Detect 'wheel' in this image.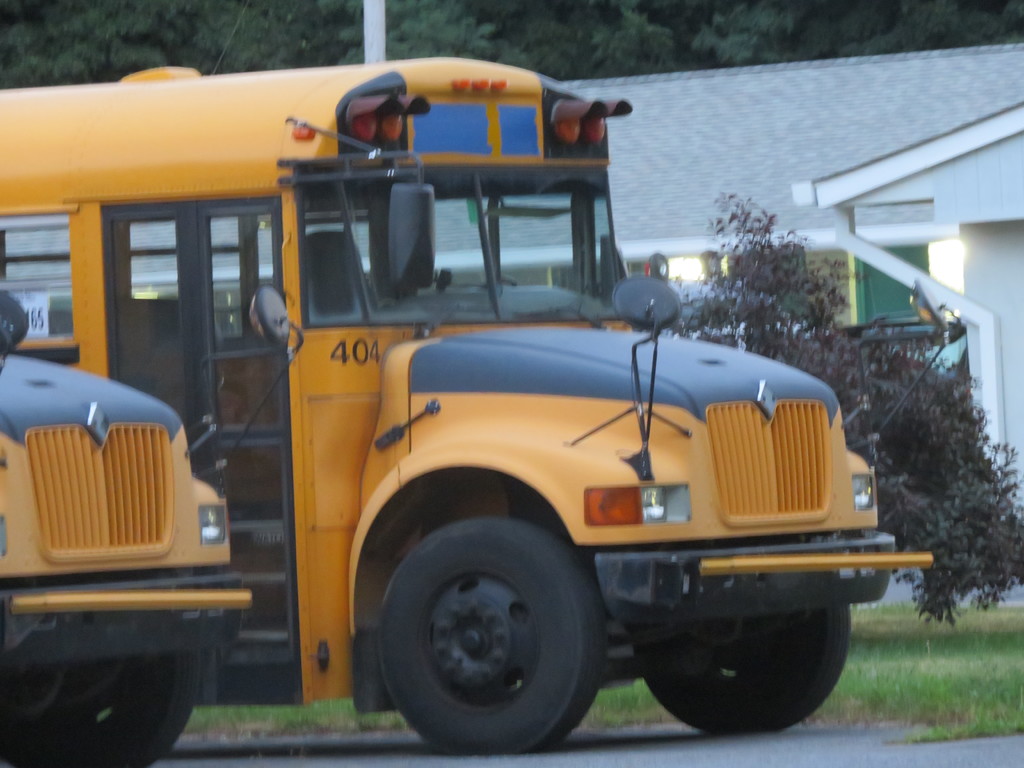
Detection: locate(0, 647, 201, 767).
